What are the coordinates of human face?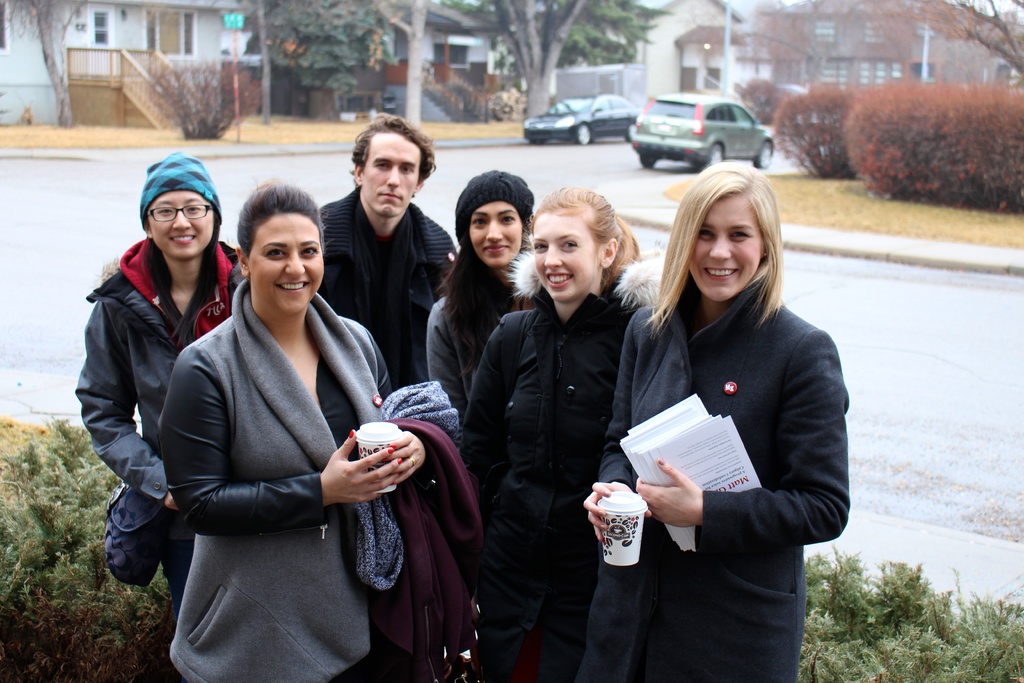
362/133/420/216.
